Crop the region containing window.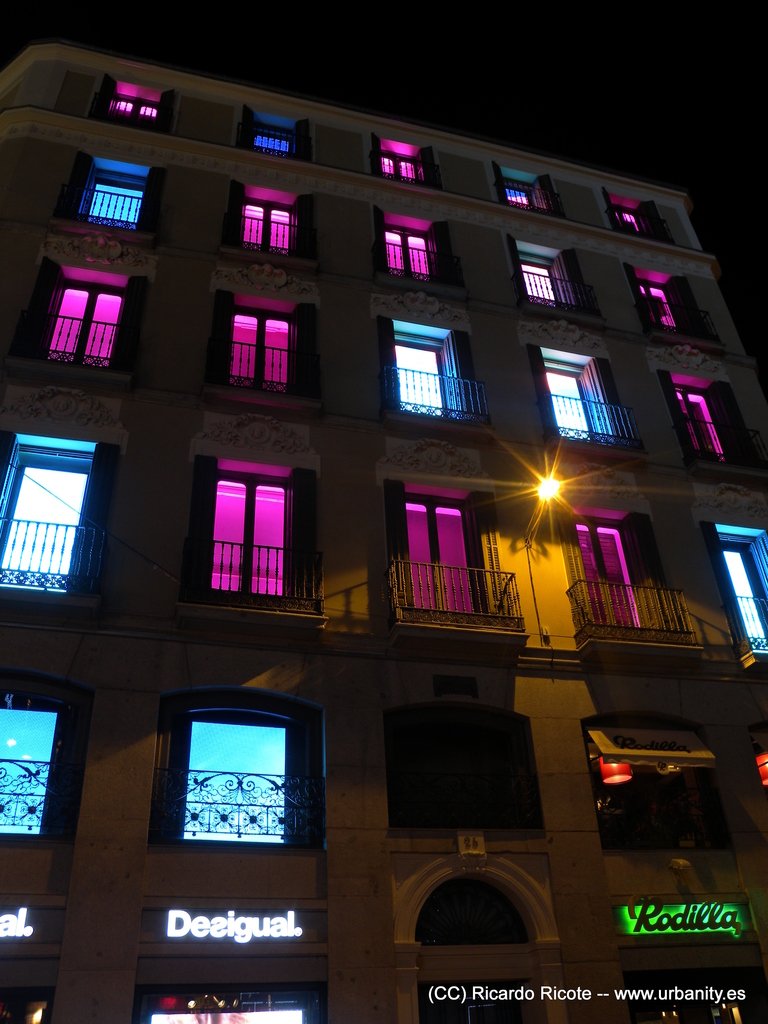
Crop region: bbox(539, 345, 620, 454).
